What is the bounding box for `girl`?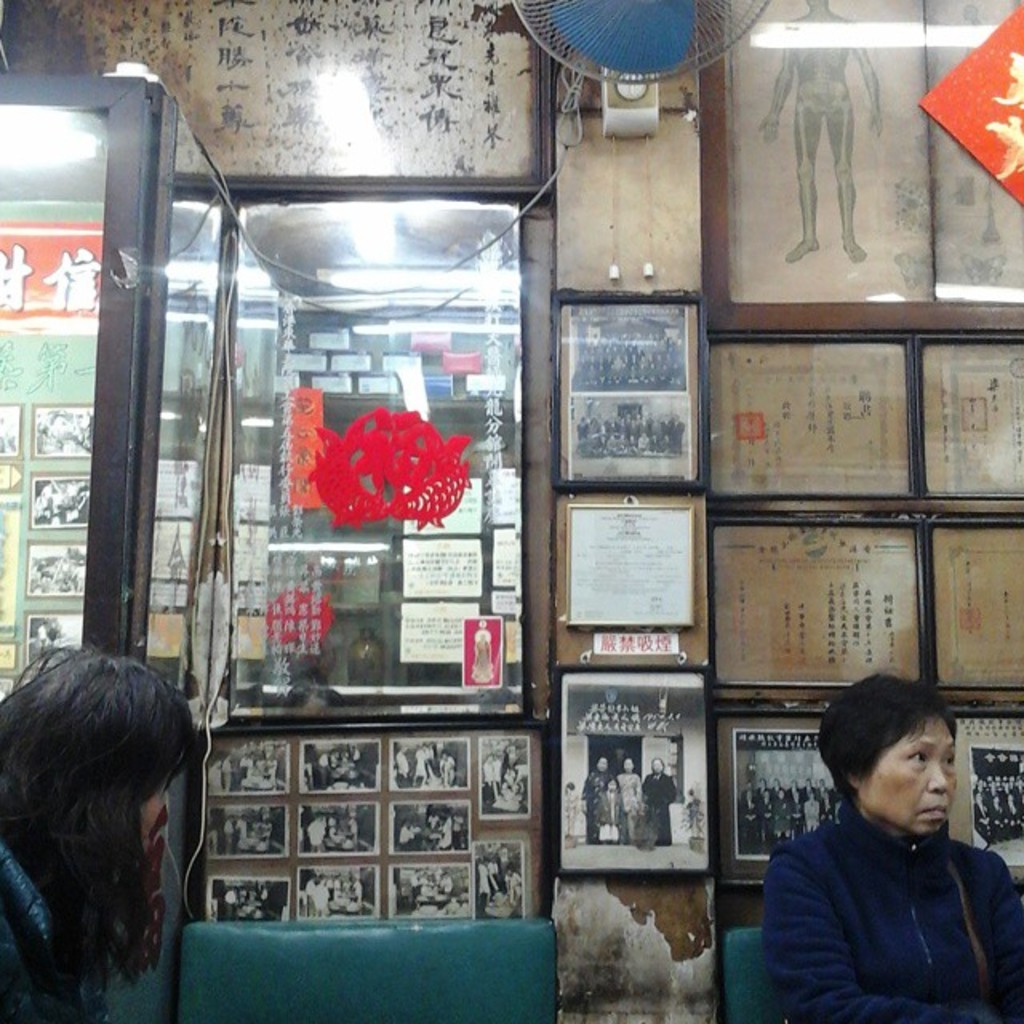
[x1=0, y1=632, x2=198, y2=1022].
